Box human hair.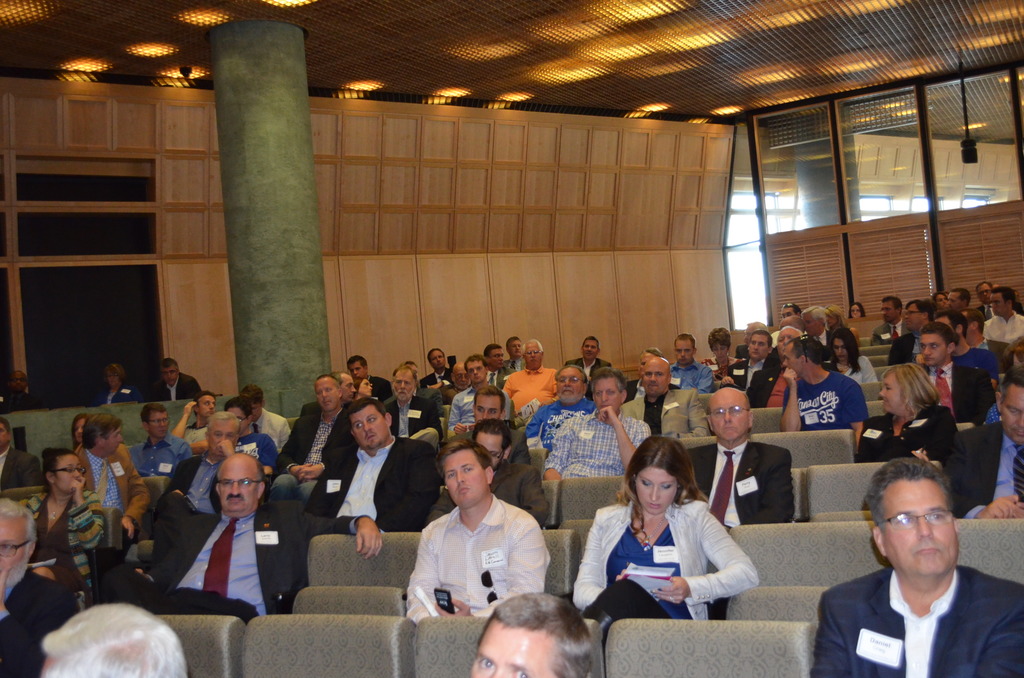
bbox=(140, 407, 165, 421).
